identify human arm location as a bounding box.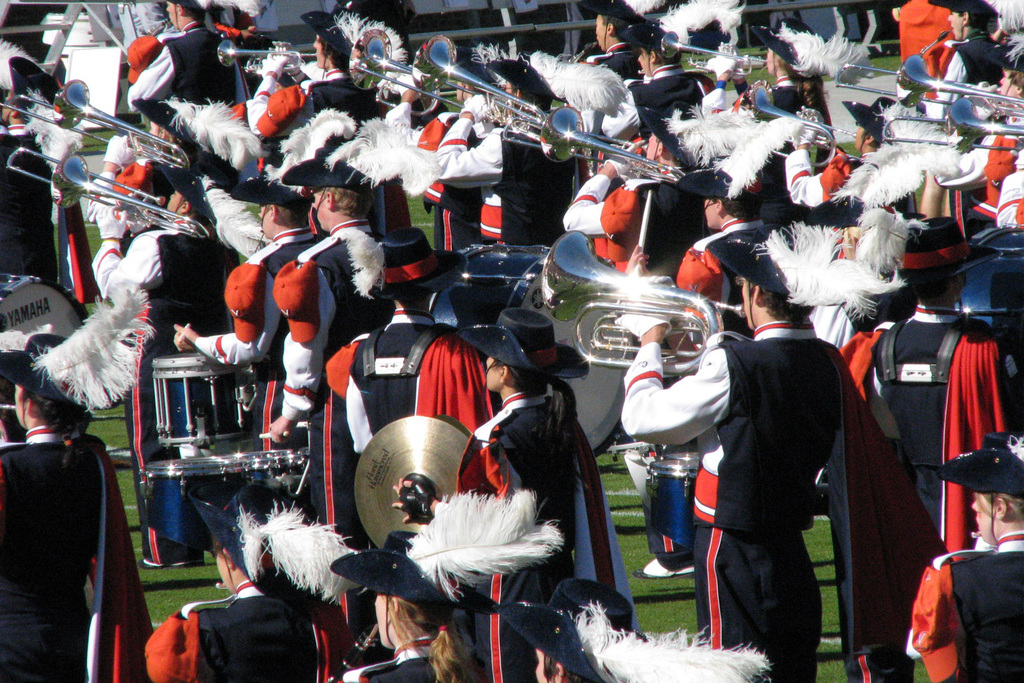
BBox(269, 249, 342, 445).
